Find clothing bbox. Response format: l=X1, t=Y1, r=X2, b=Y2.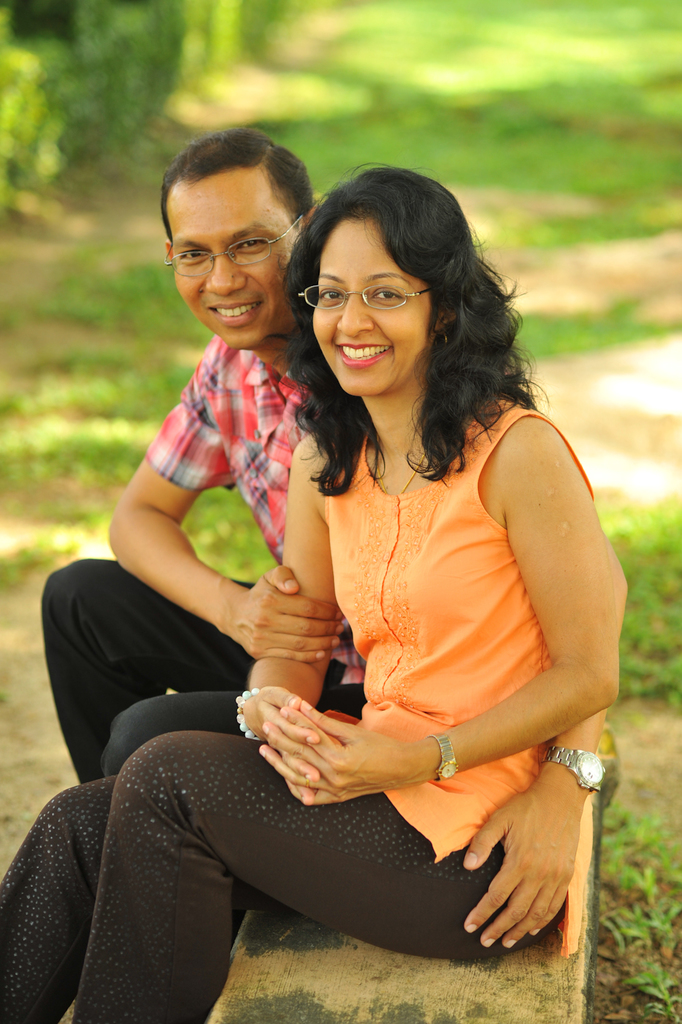
l=143, t=341, r=315, b=552.
